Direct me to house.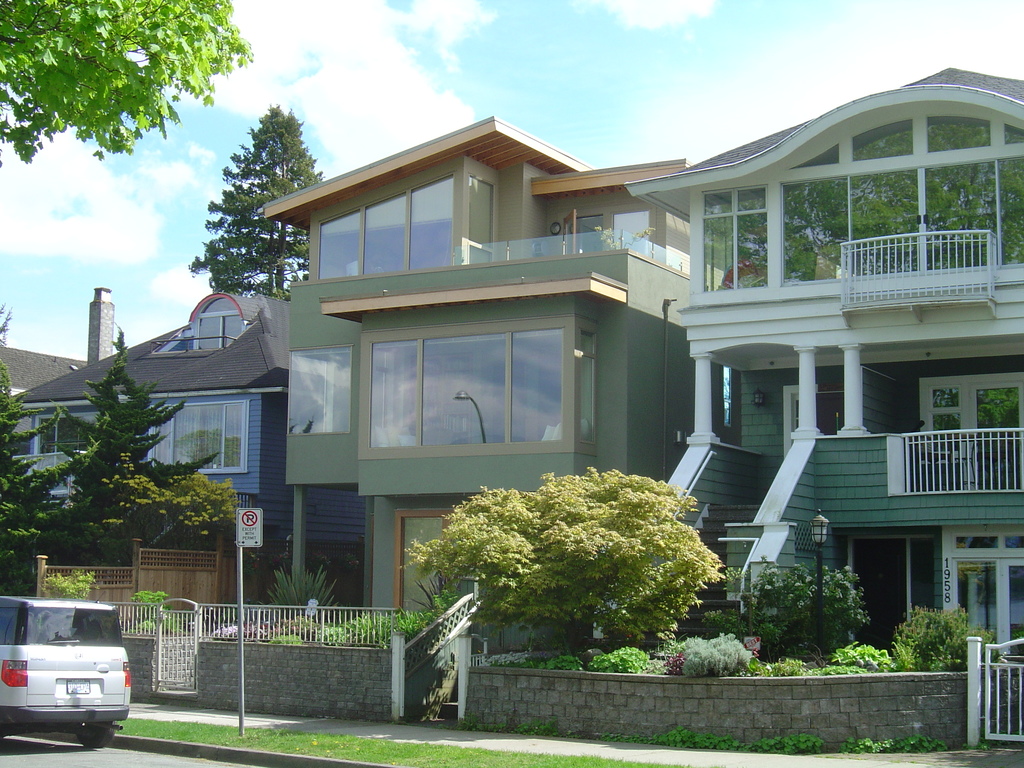
Direction: [0, 286, 355, 604].
